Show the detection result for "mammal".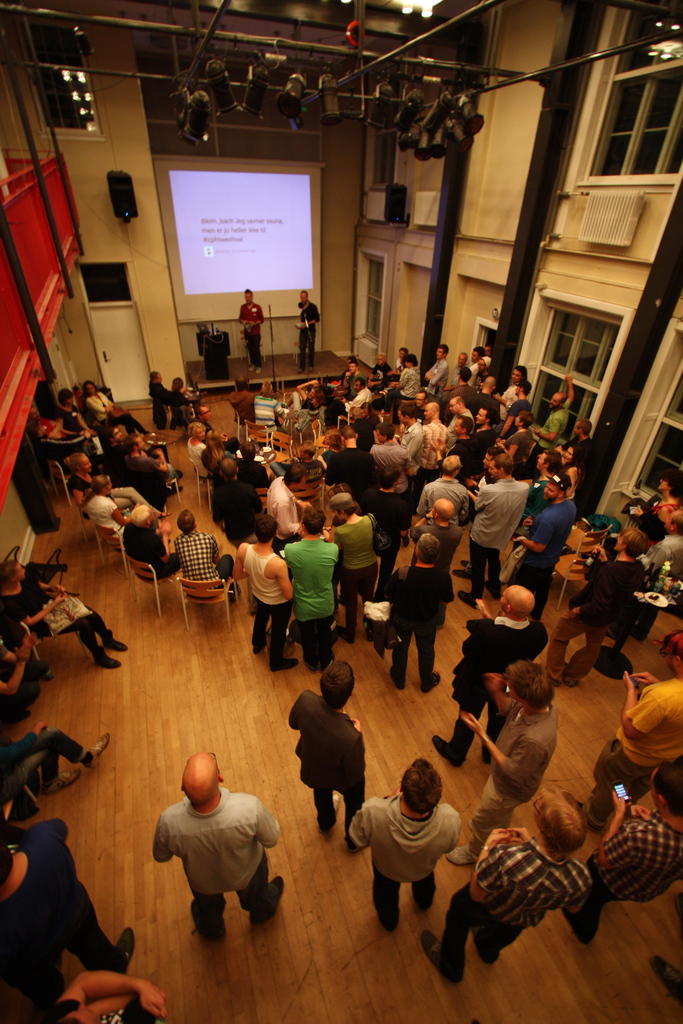
rect(377, 527, 452, 694).
